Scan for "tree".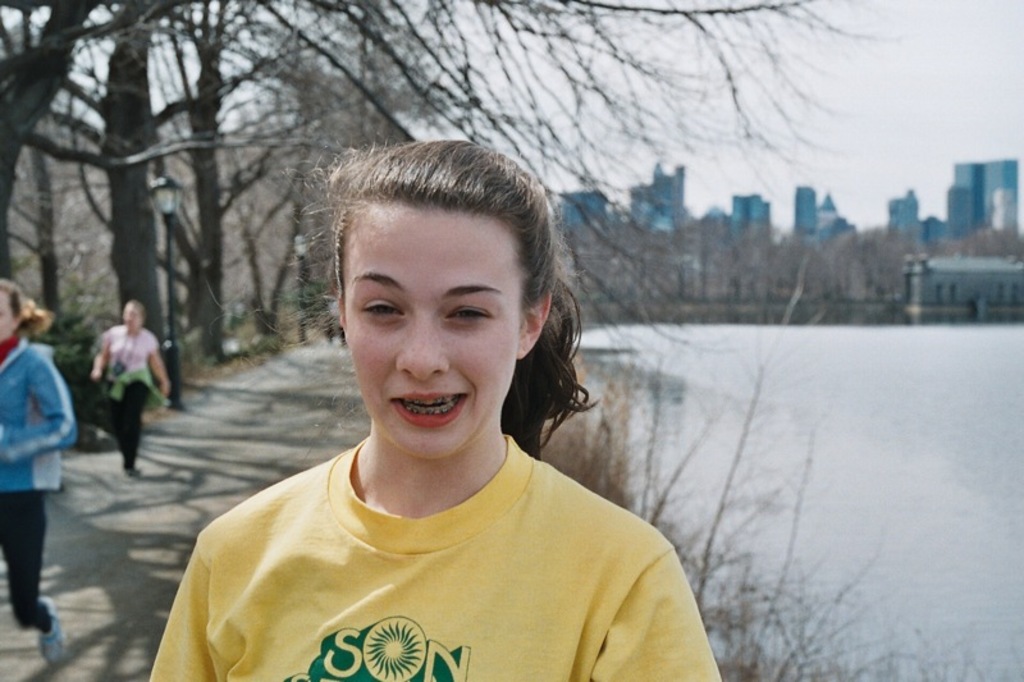
Scan result: Rect(767, 229, 818, 292).
